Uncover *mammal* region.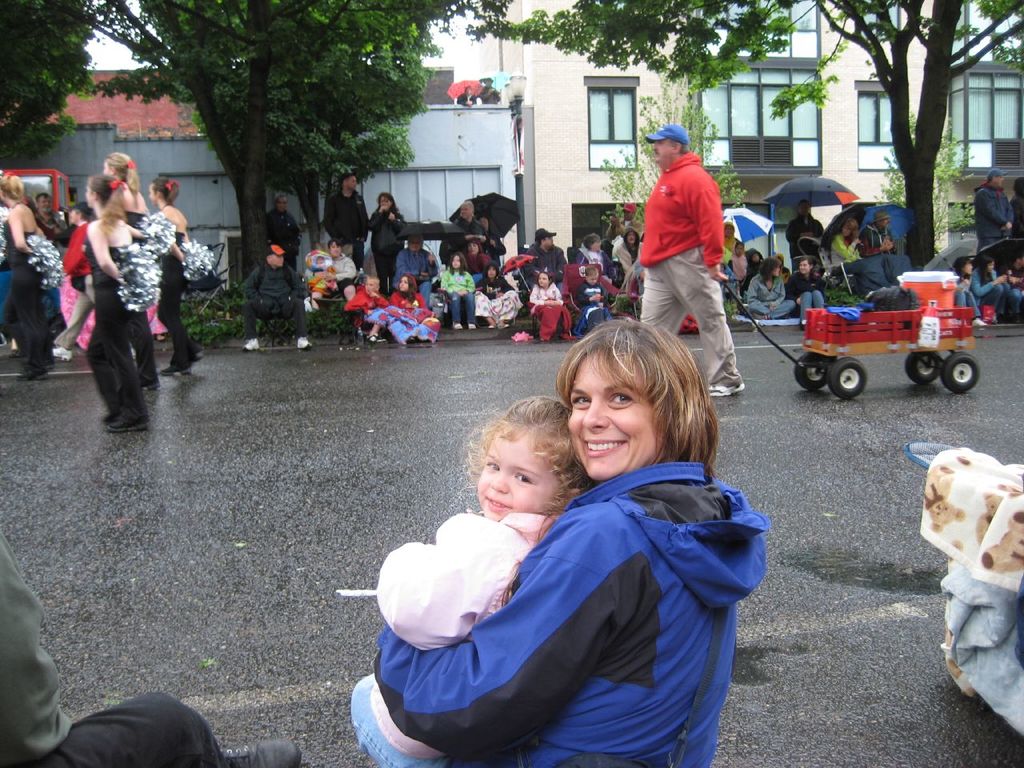
Uncovered: <bbox>350, 316, 772, 767</bbox>.
